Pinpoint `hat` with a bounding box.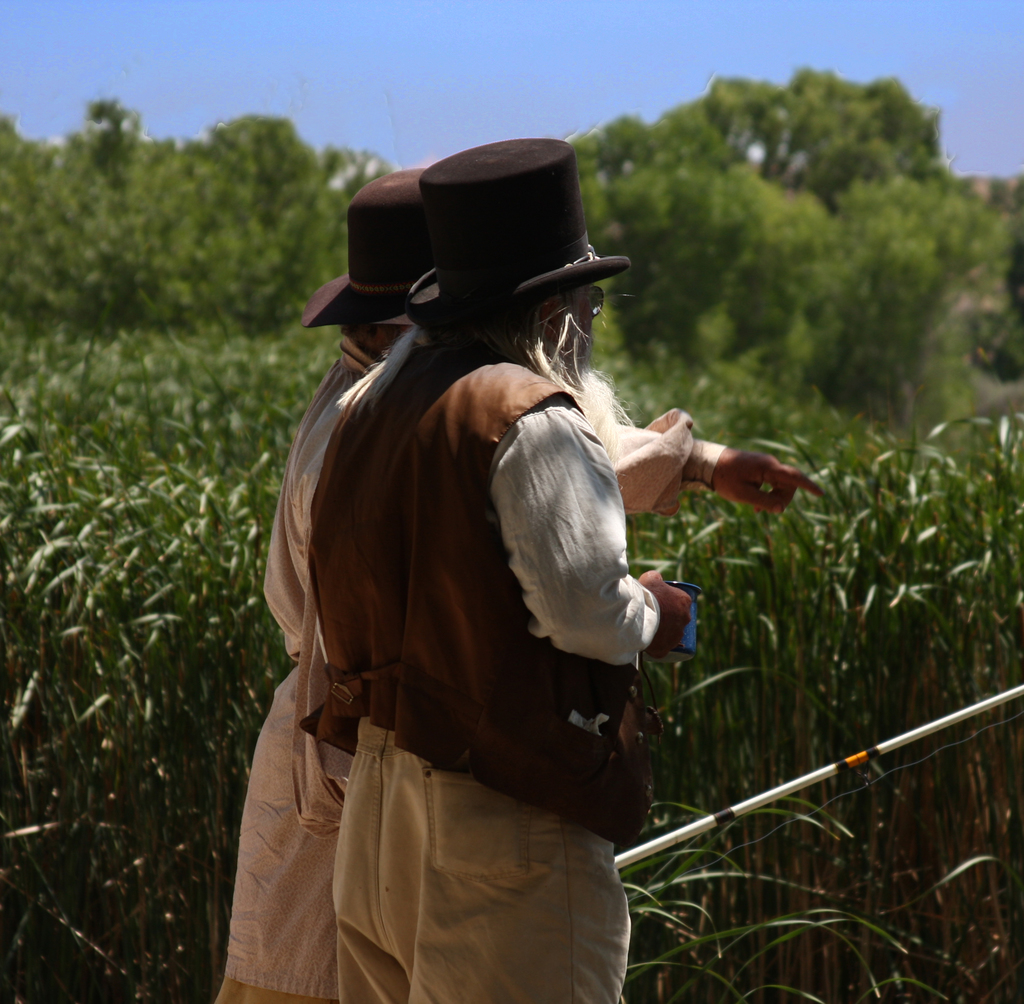
Rect(406, 136, 637, 335).
